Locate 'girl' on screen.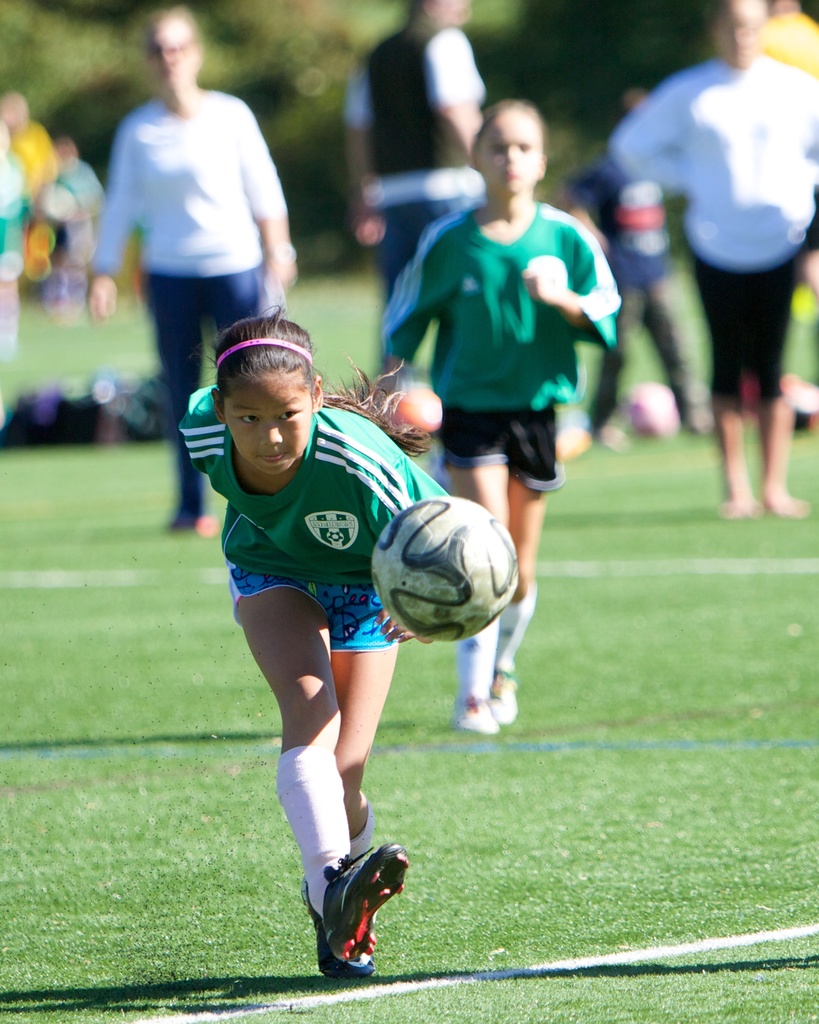
On screen at box=[376, 100, 622, 737].
